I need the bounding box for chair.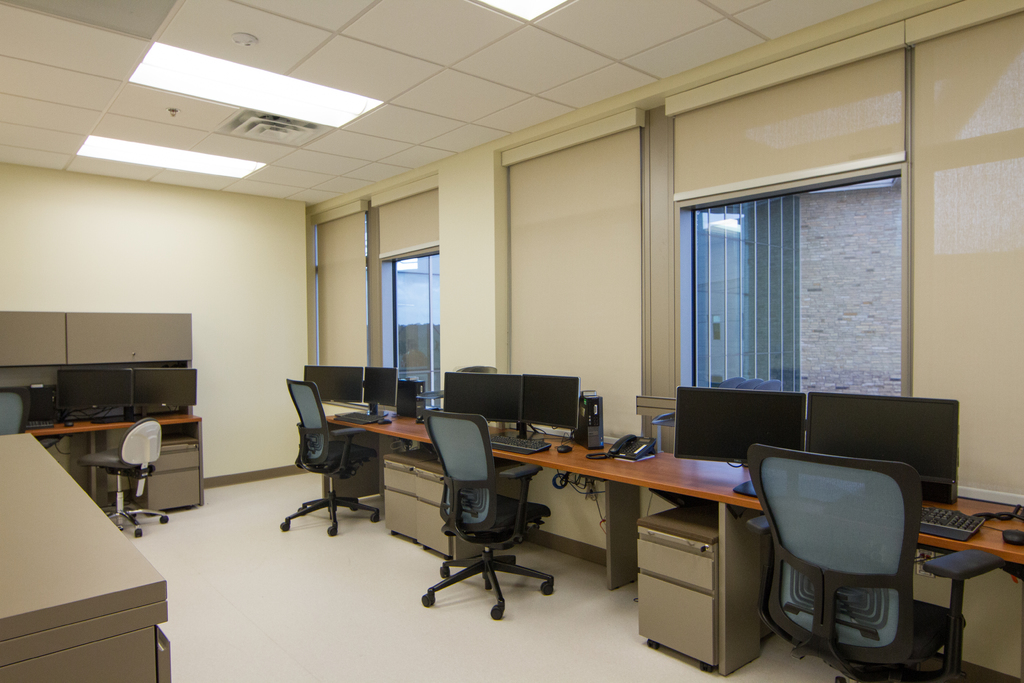
Here it is: 417,407,557,621.
